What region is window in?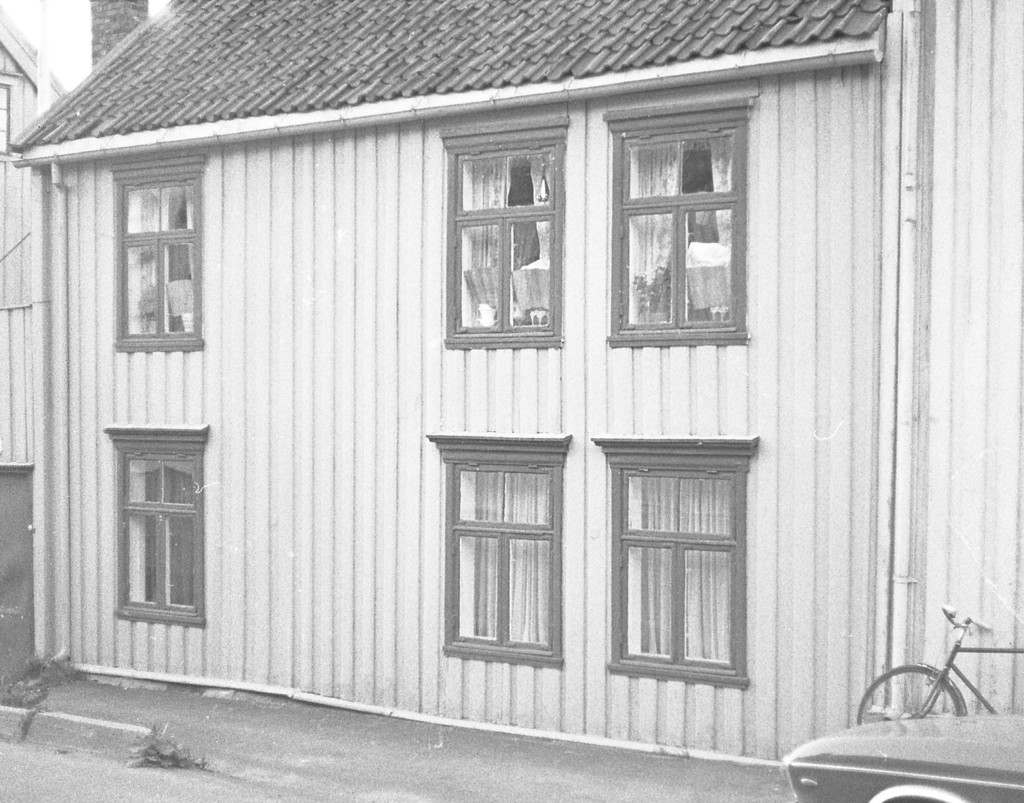
pyautogui.locateOnScreen(111, 151, 207, 351).
